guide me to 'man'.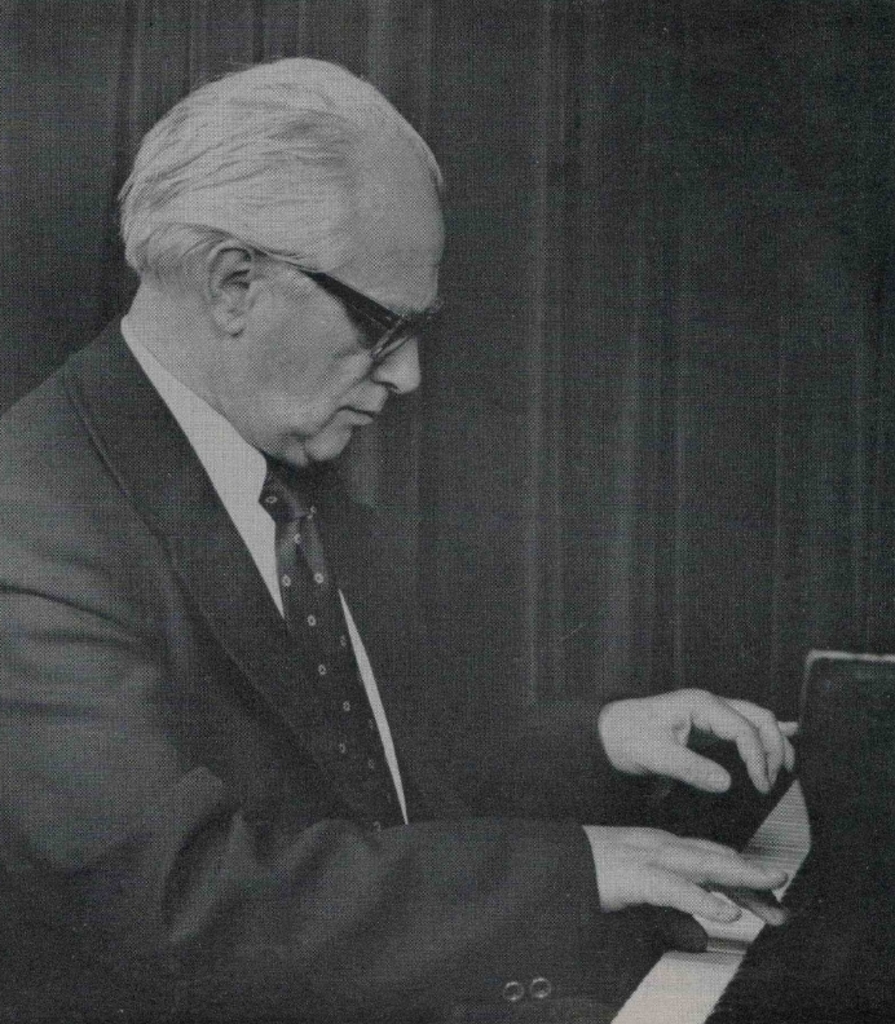
Guidance: 0 59 794 1023.
